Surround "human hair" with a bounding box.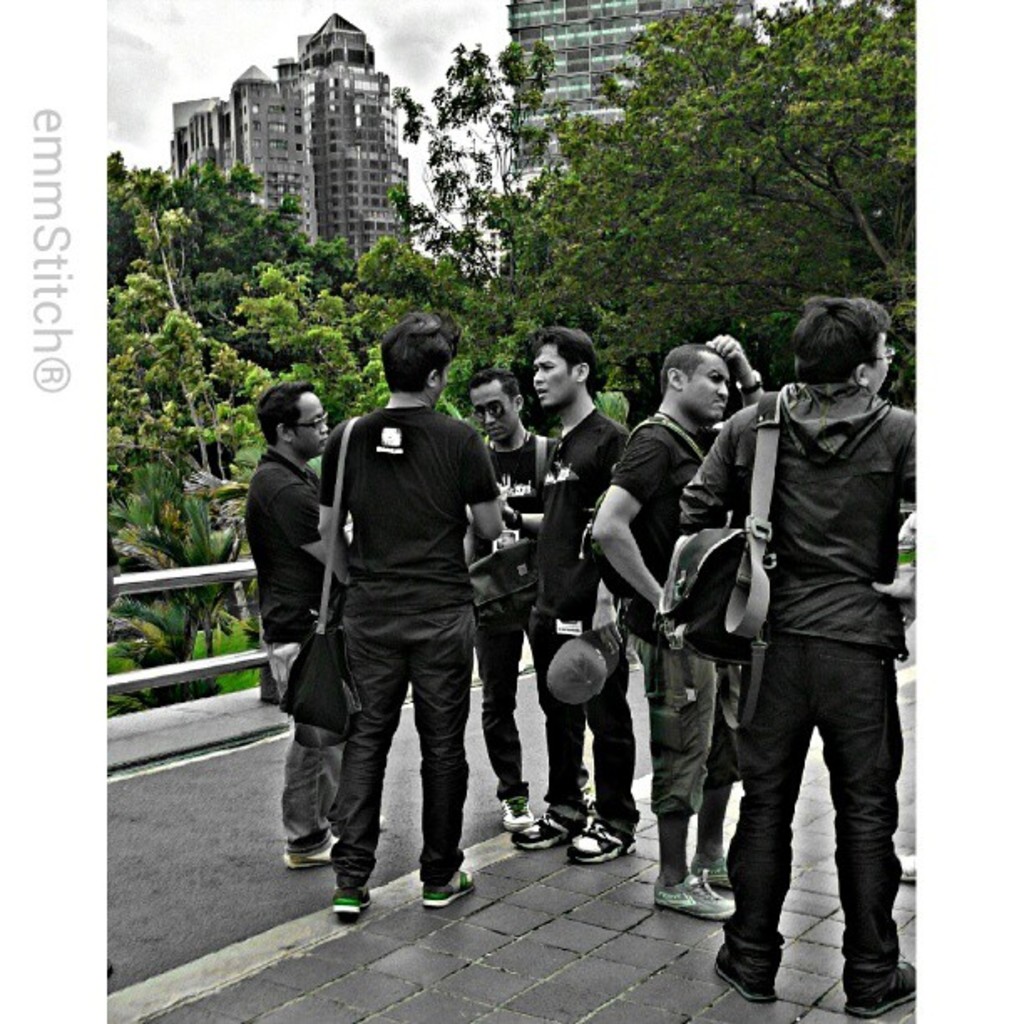
box=[800, 284, 899, 395].
